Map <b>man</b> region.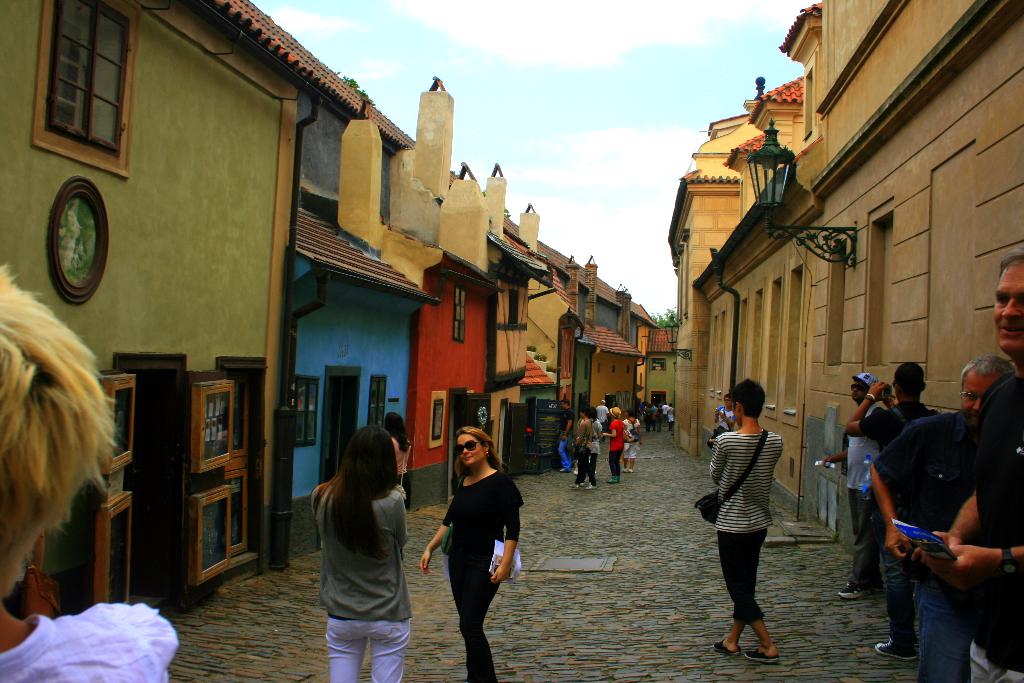
Mapped to BBox(912, 248, 1023, 682).
